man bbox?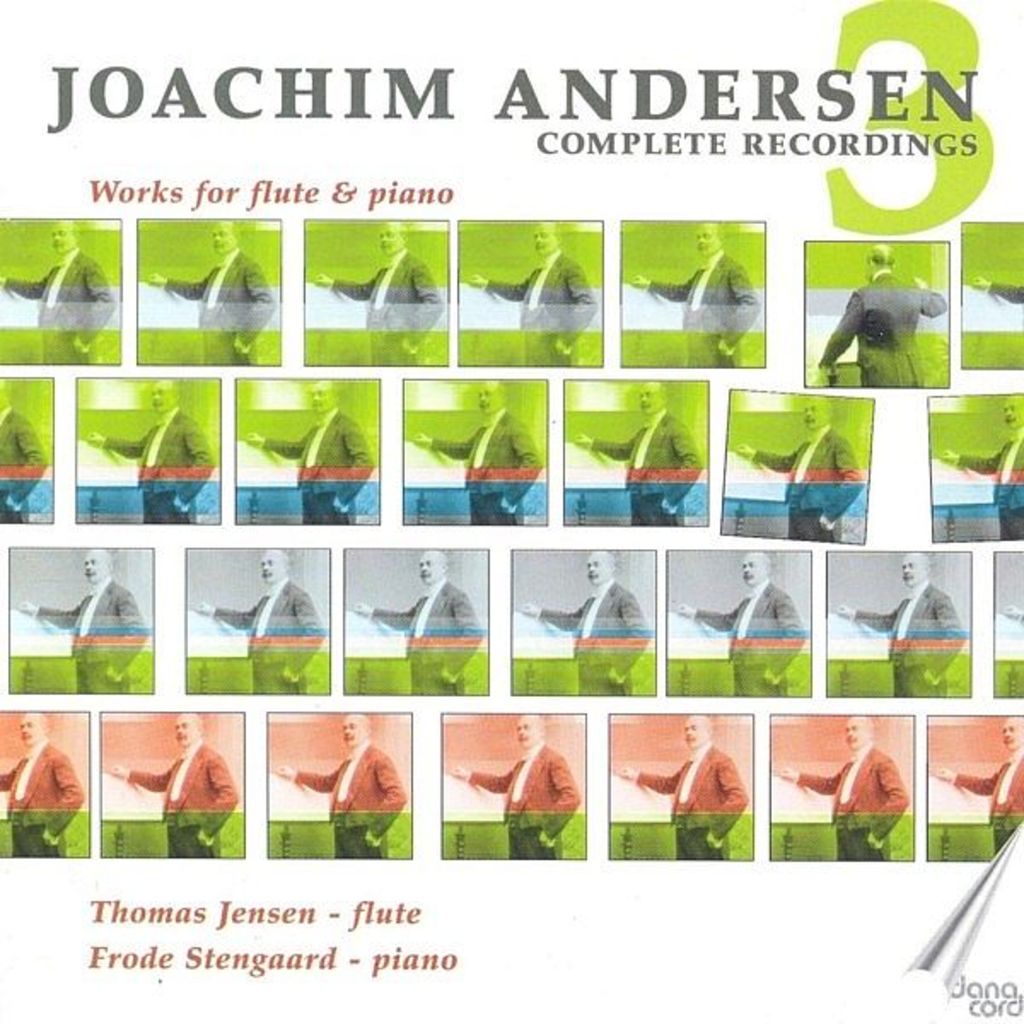
BBox(411, 381, 534, 524)
